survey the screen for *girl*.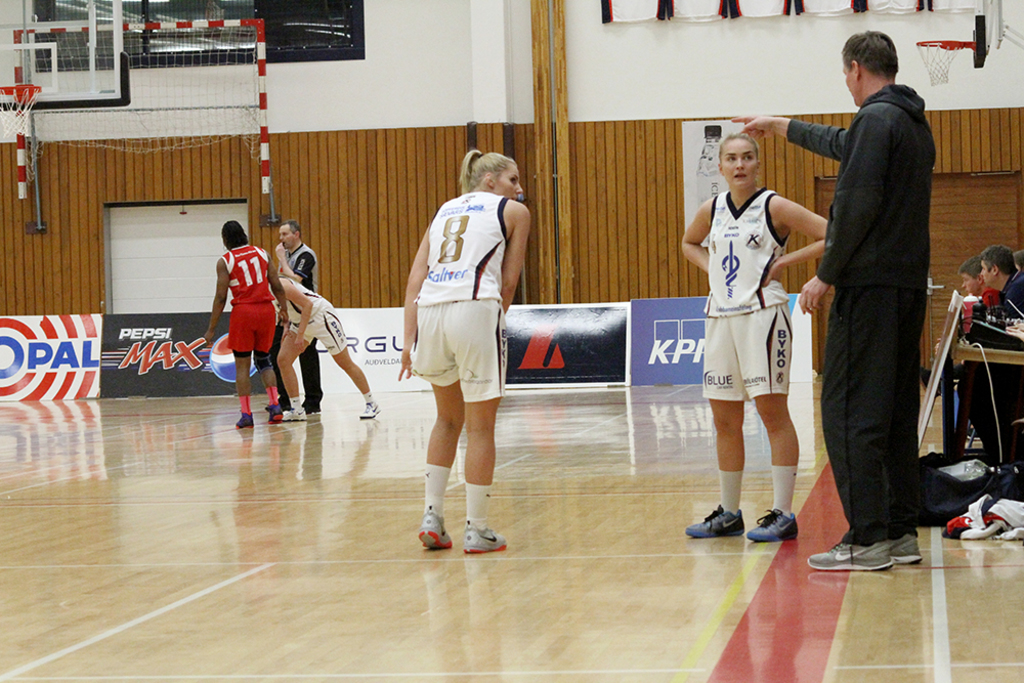
Survey found: <bbox>397, 147, 532, 556</bbox>.
